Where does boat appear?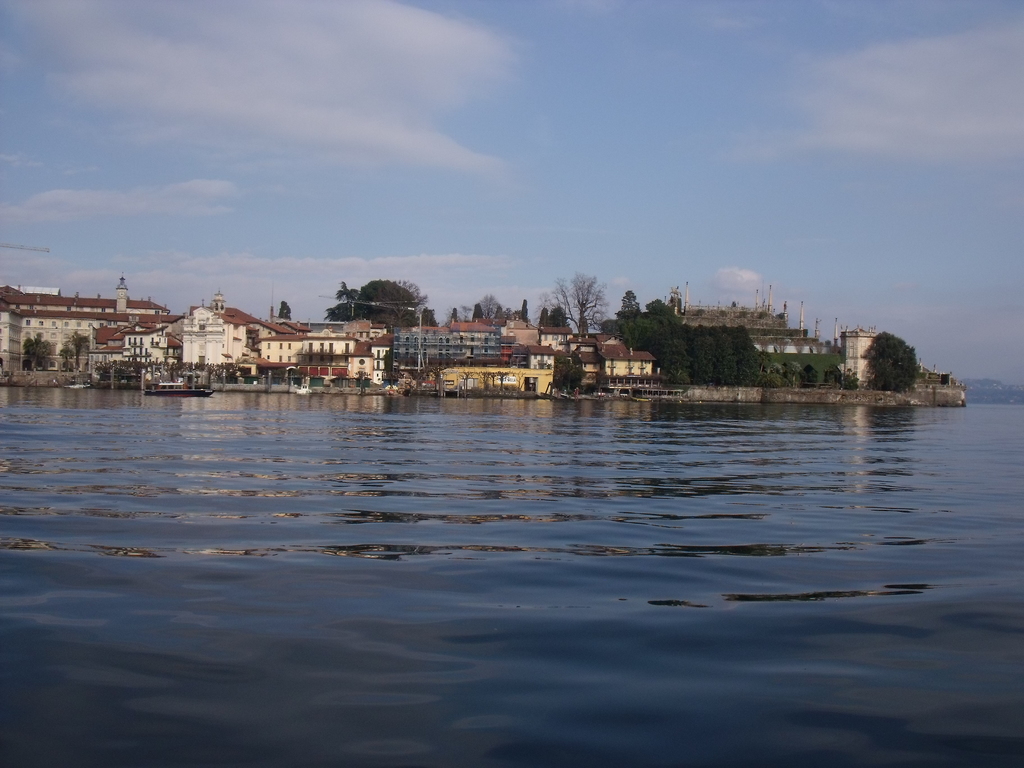
Appears at [141, 365, 222, 394].
